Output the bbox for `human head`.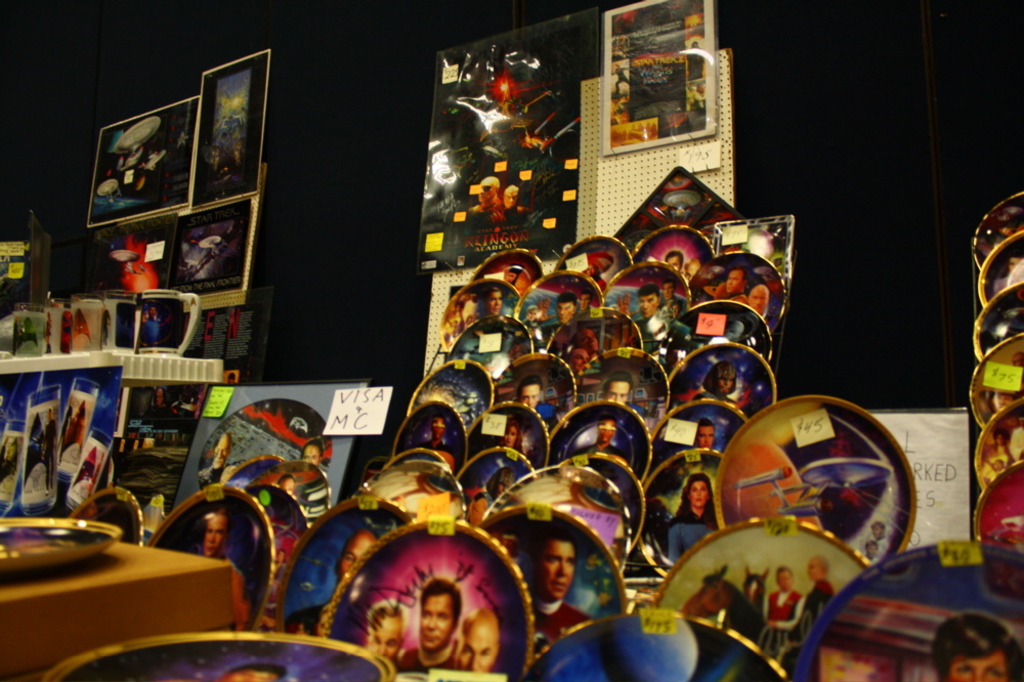
locate(601, 370, 626, 406).
